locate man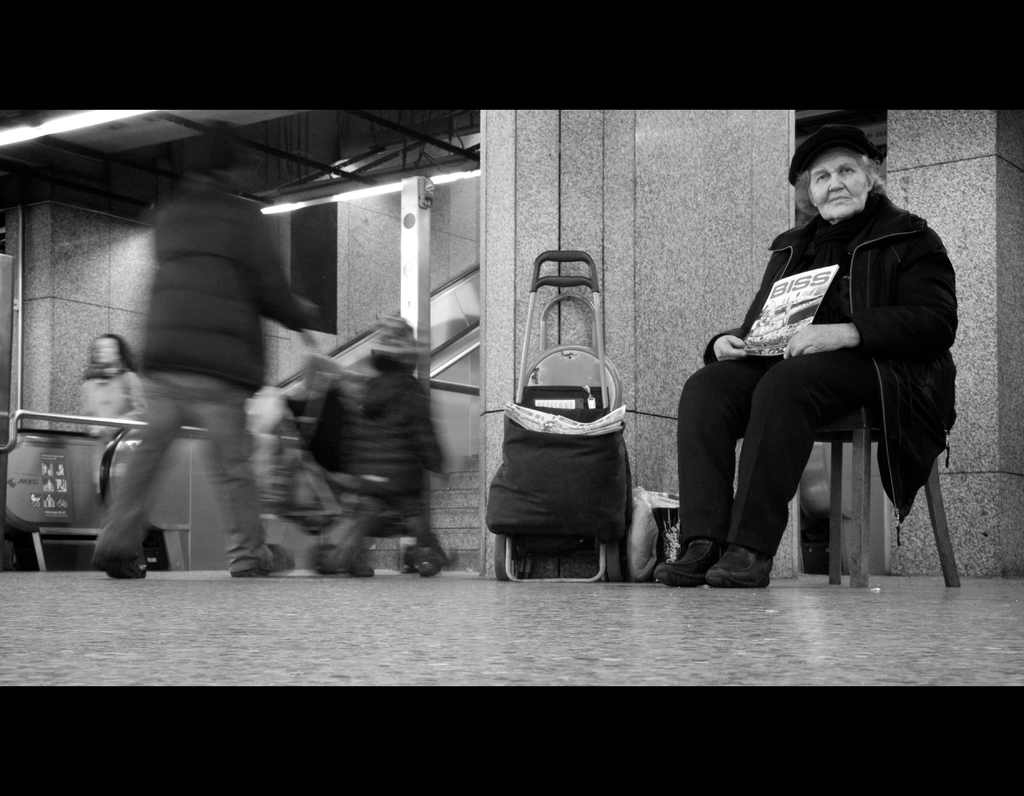
657:131:957:584
